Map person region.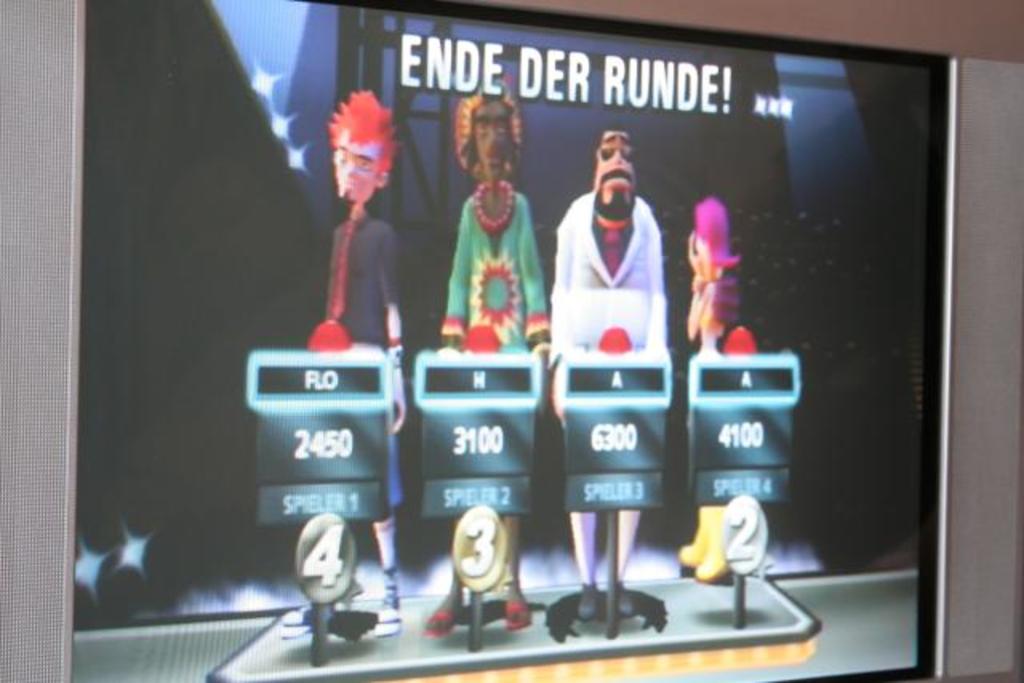
Mapped to 549:106:685:635.
